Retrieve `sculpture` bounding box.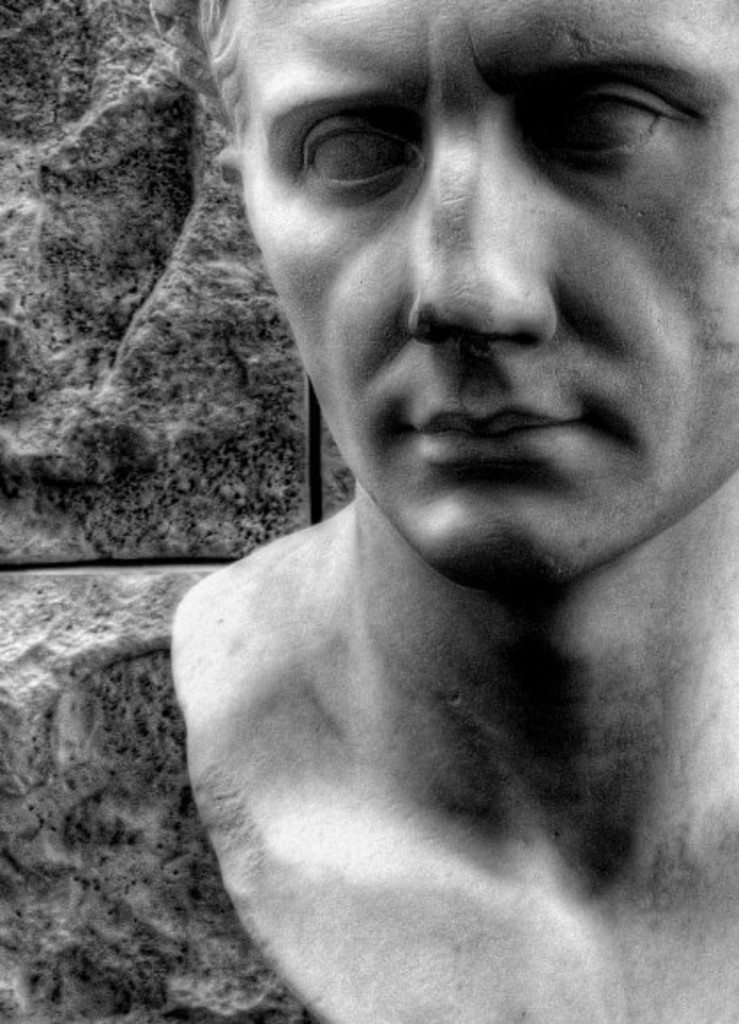
Bounding box: (141,0,737,1022).
